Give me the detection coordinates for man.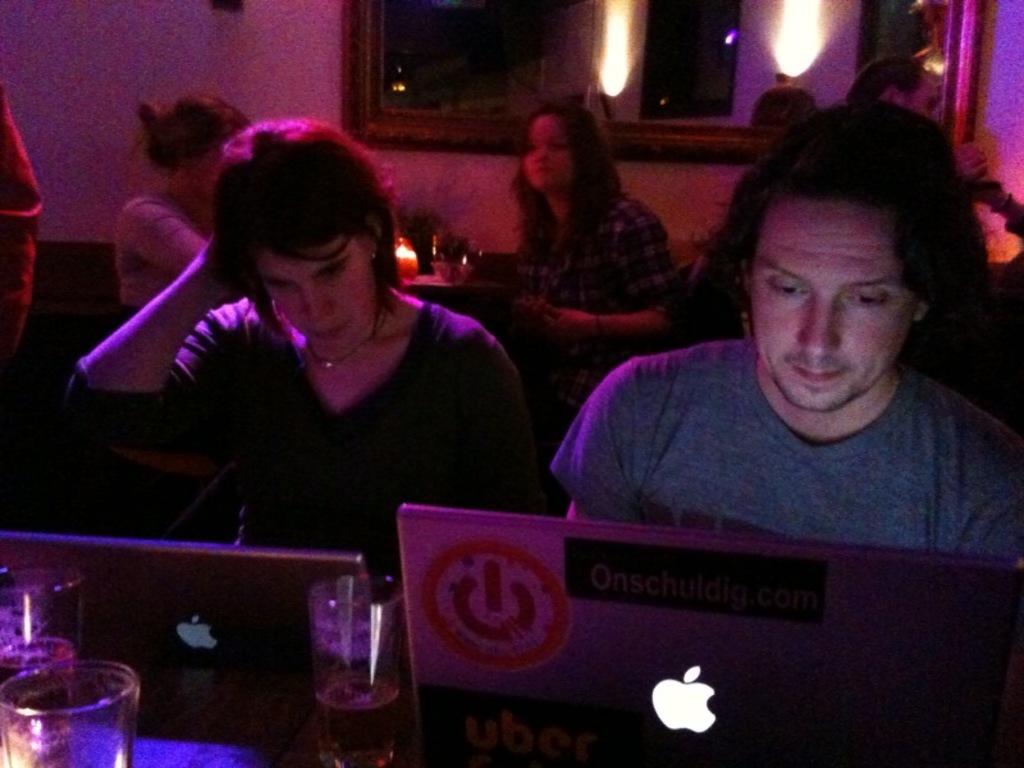
pyautogui.locateOnScreen(526, 142, 1023, 575).
